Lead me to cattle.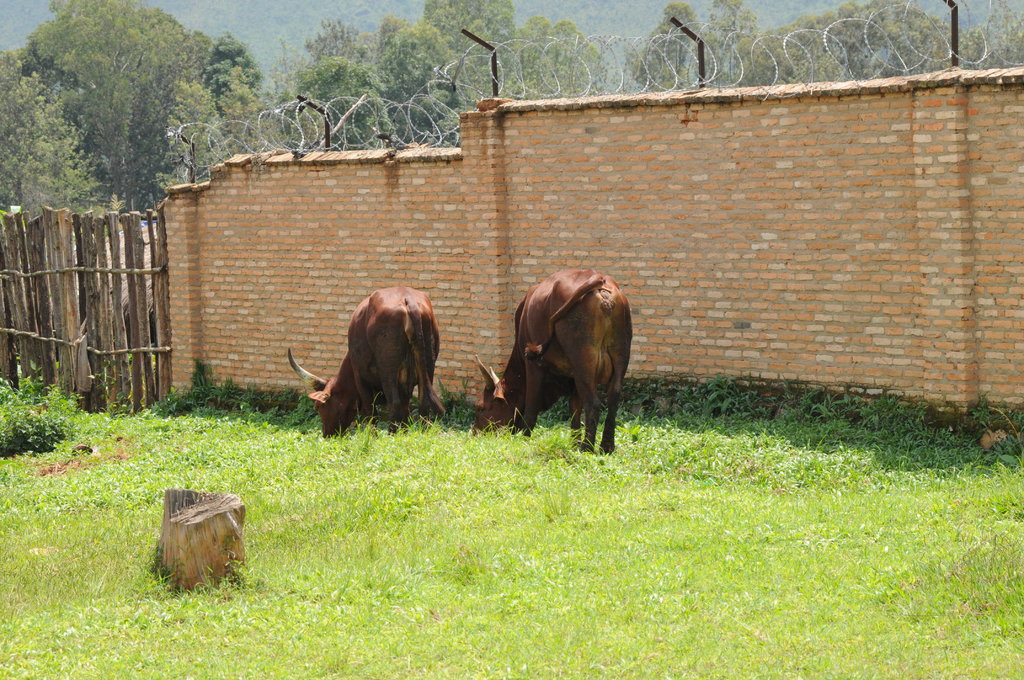
Lead to (296,284,448,451).
